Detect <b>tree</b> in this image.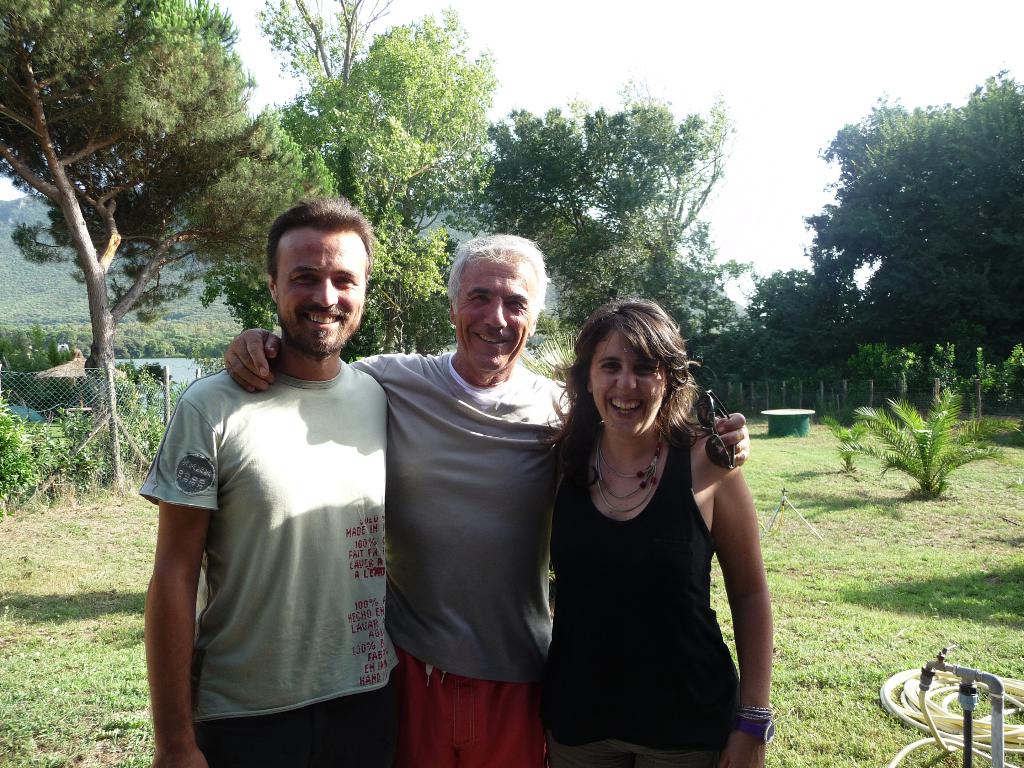
Detection: left=739, top=256, right=854, bottom=364.
